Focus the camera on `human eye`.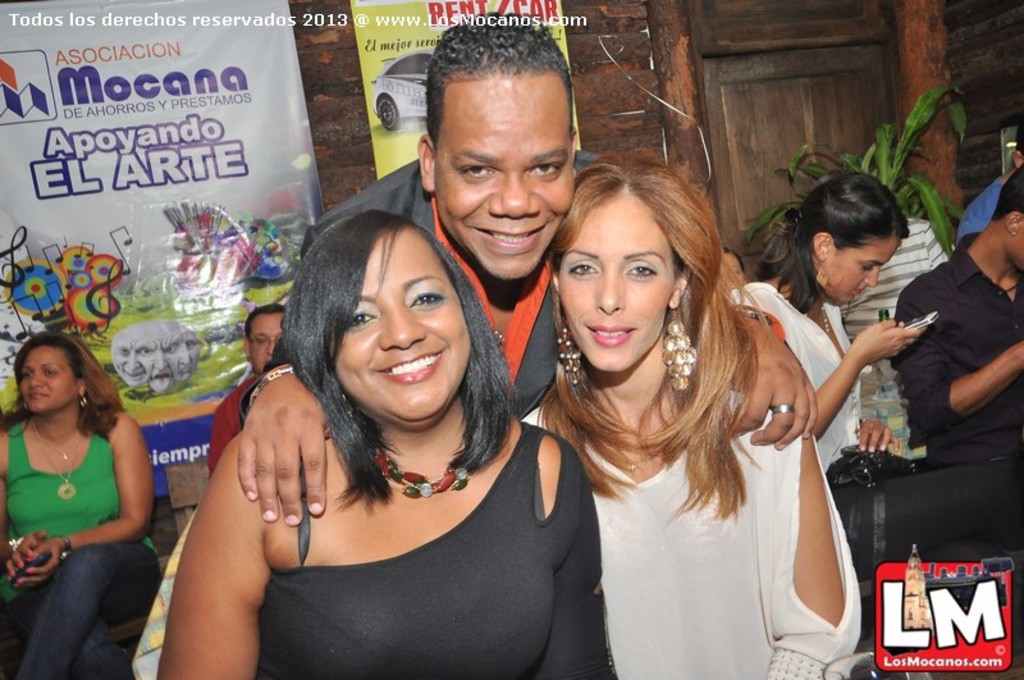
Focus region: x1=567 y1=261 x2=600 y2=278.
